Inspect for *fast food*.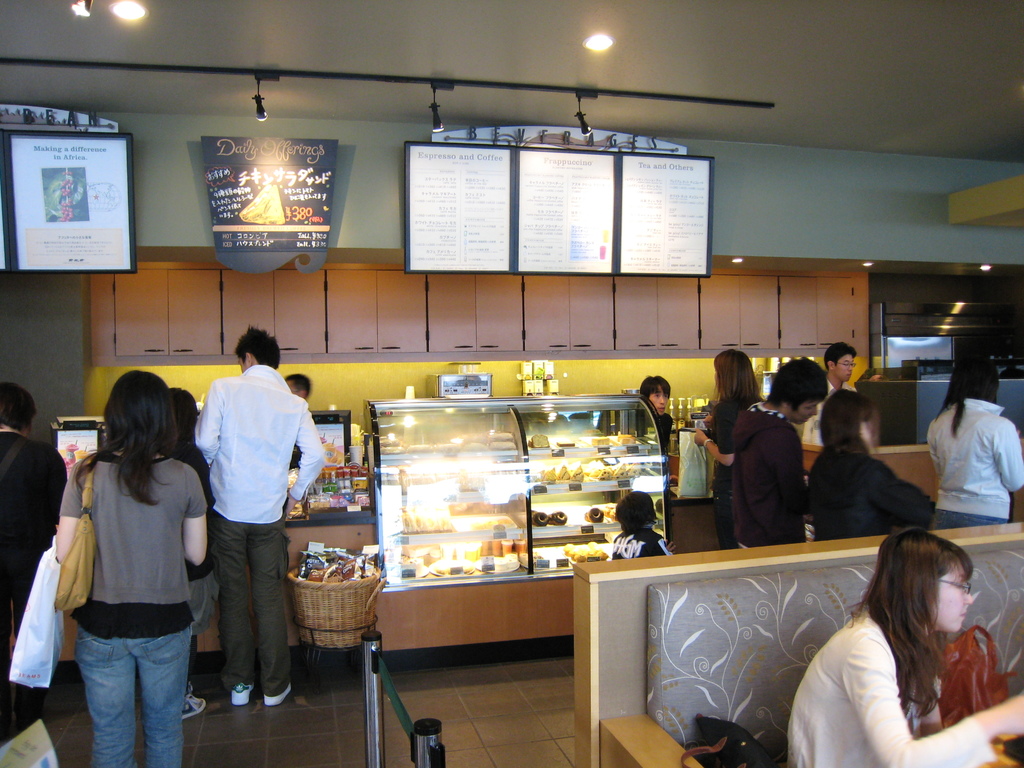
Inspection: l=530, t=433, r=547, b=447.
